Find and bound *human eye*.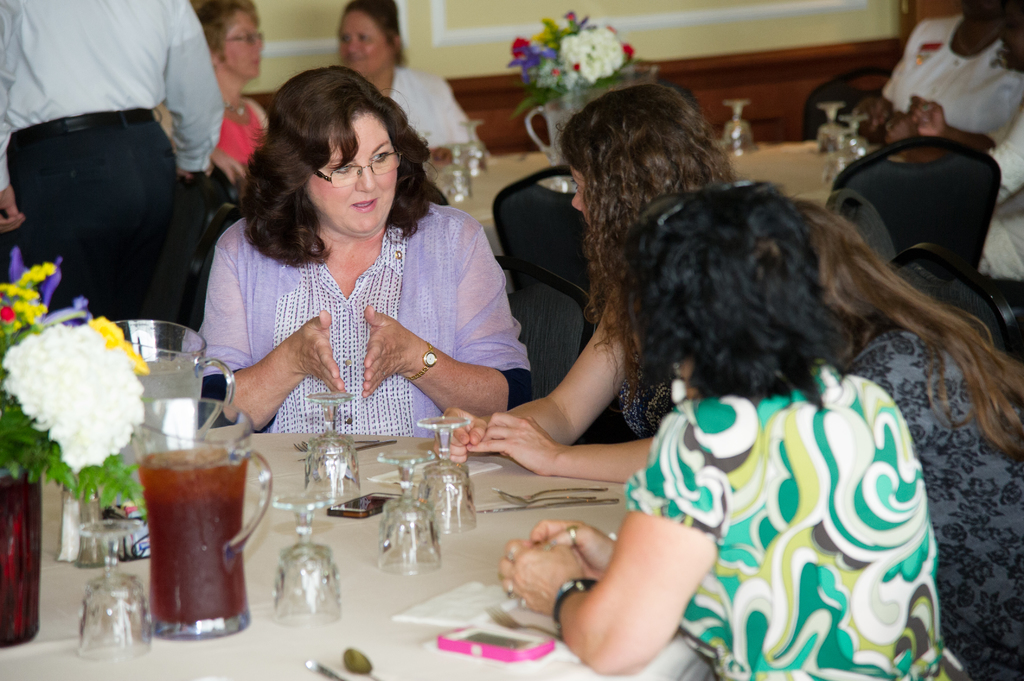
Bound: rect(568, 176, 584, 190).
